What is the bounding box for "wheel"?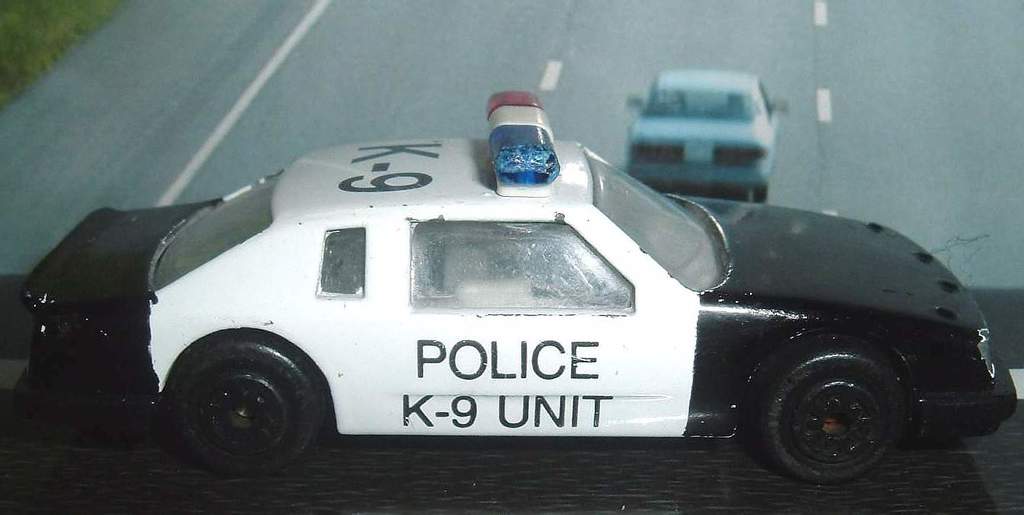
752:344:928:468.
